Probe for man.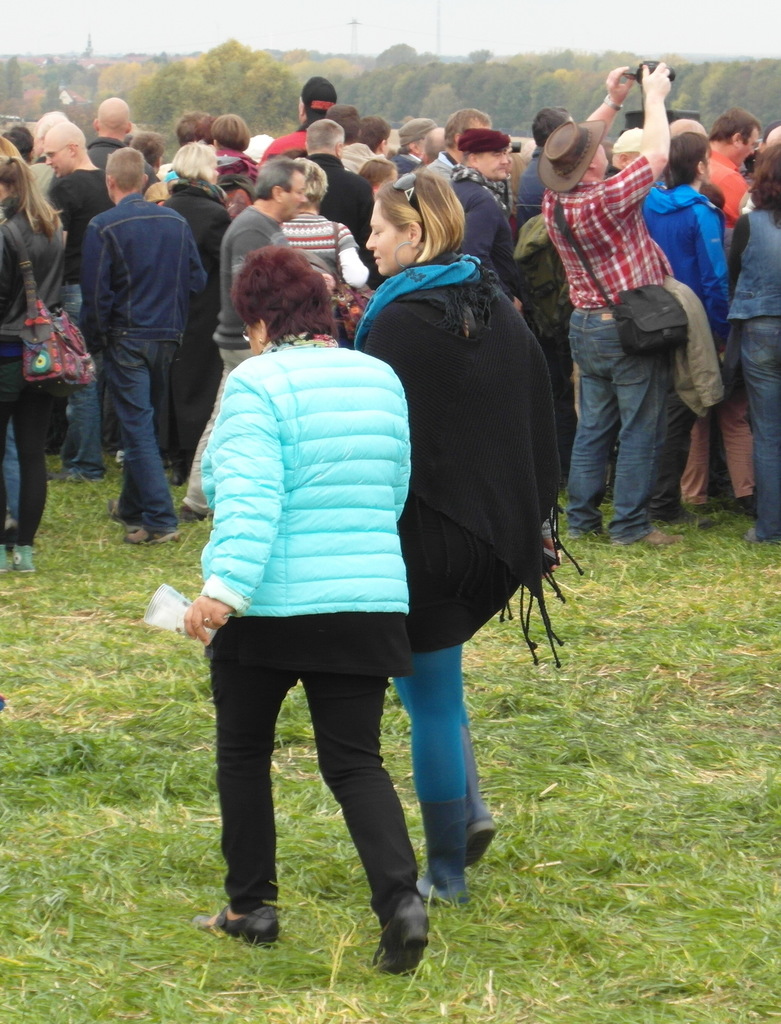
Probe result: (x1=88, y1=96, x2=143, y2=173).
